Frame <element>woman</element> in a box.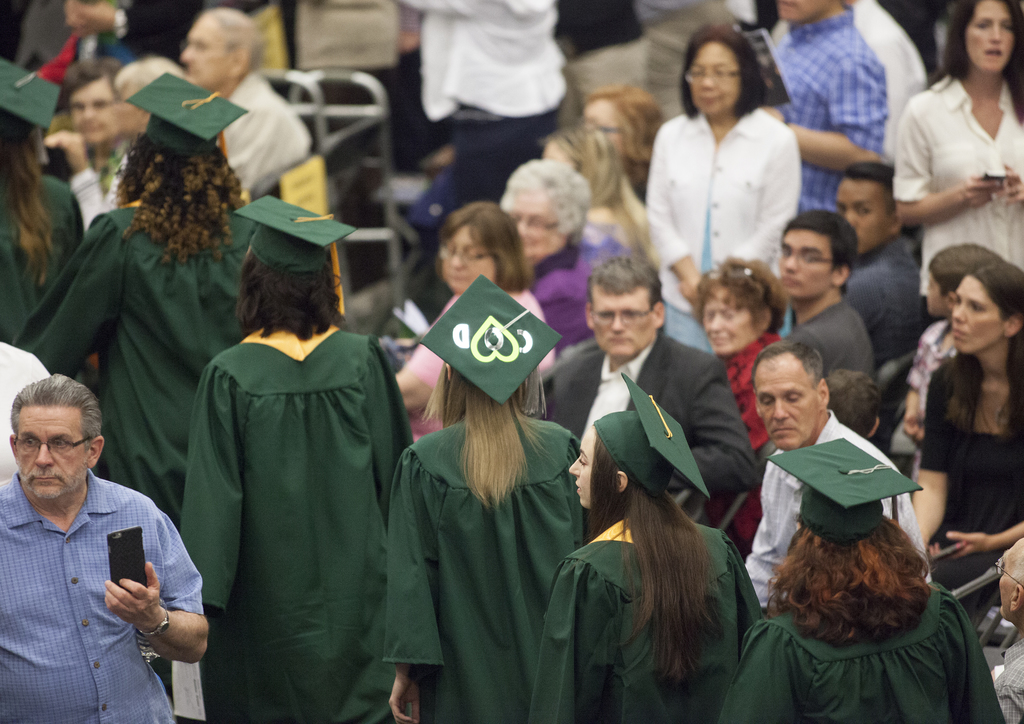
376, 273, 600, 723.
